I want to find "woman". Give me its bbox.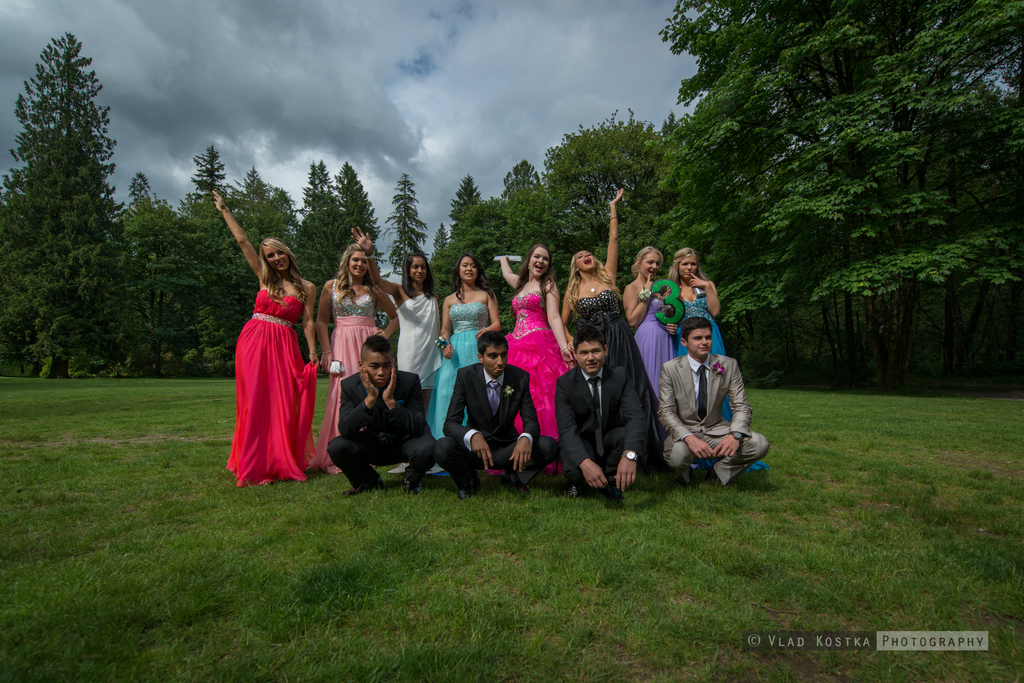
x1=426 y1=251 x2=504 y2=440.
